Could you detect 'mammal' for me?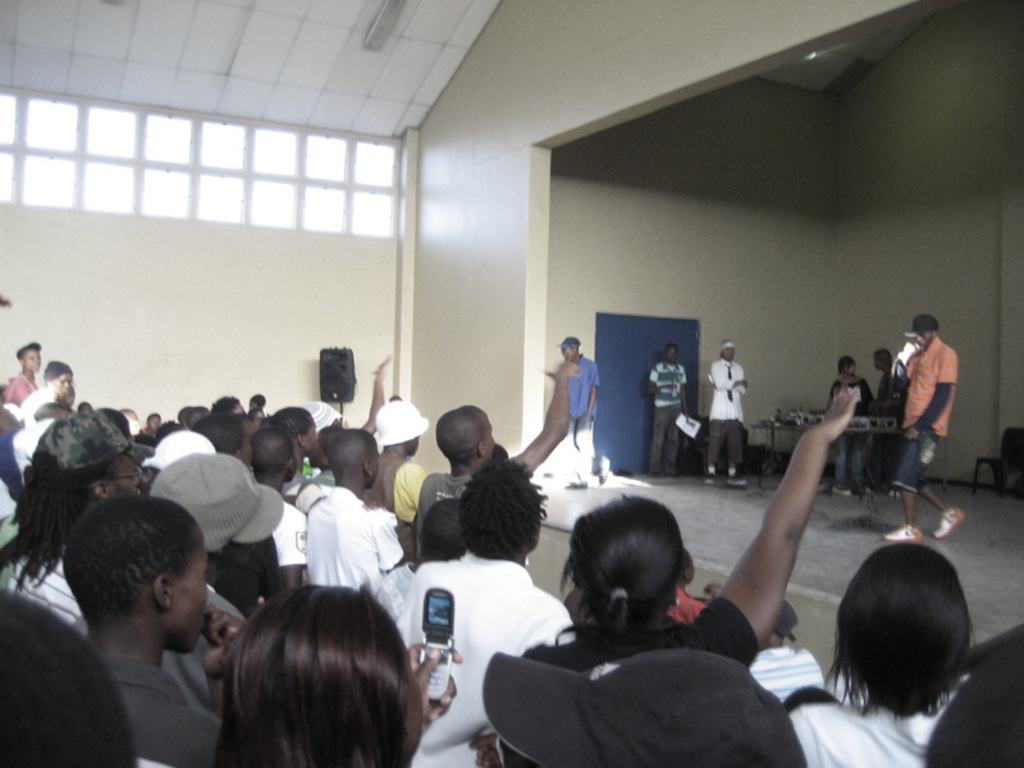
Detection result: region(872, 348, 910, 488).
